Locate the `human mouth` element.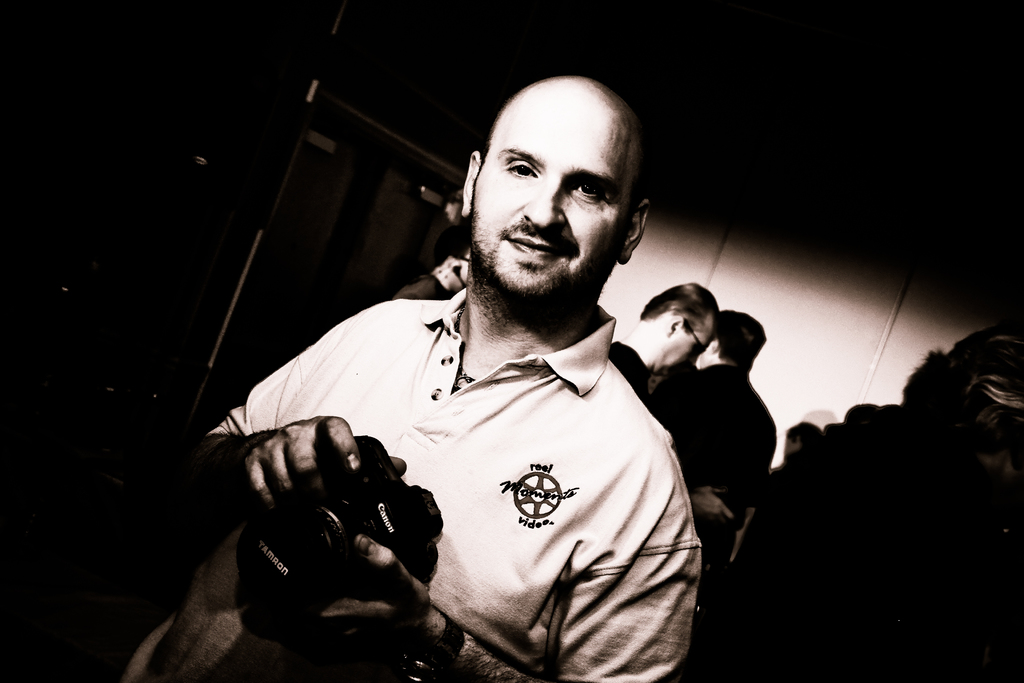
Element bbox: [left=507, top=236, right=563, bottom=258].
